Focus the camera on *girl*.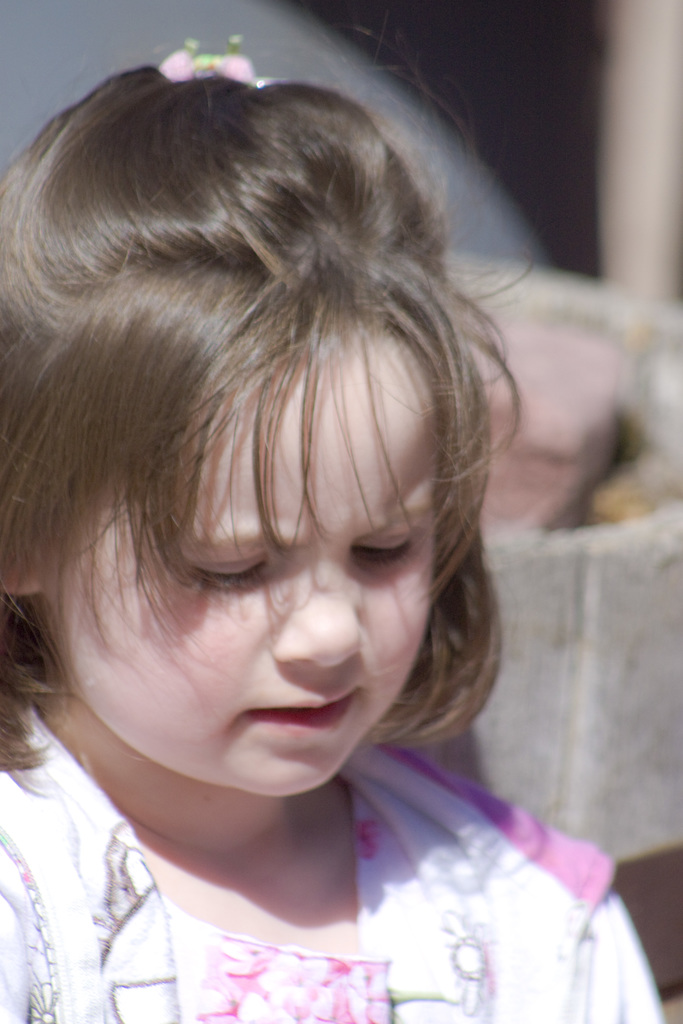
Focus region: x1=0, y1=1, x2=675, y2=1023.
